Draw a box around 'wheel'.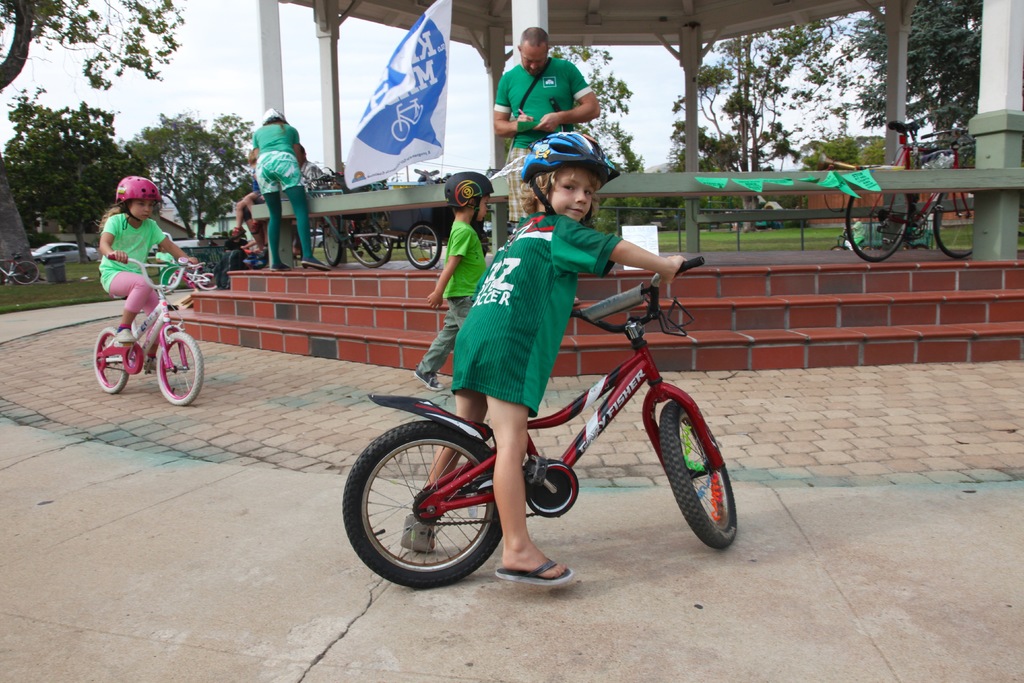
bbox=[90, 327, 129, 391].
